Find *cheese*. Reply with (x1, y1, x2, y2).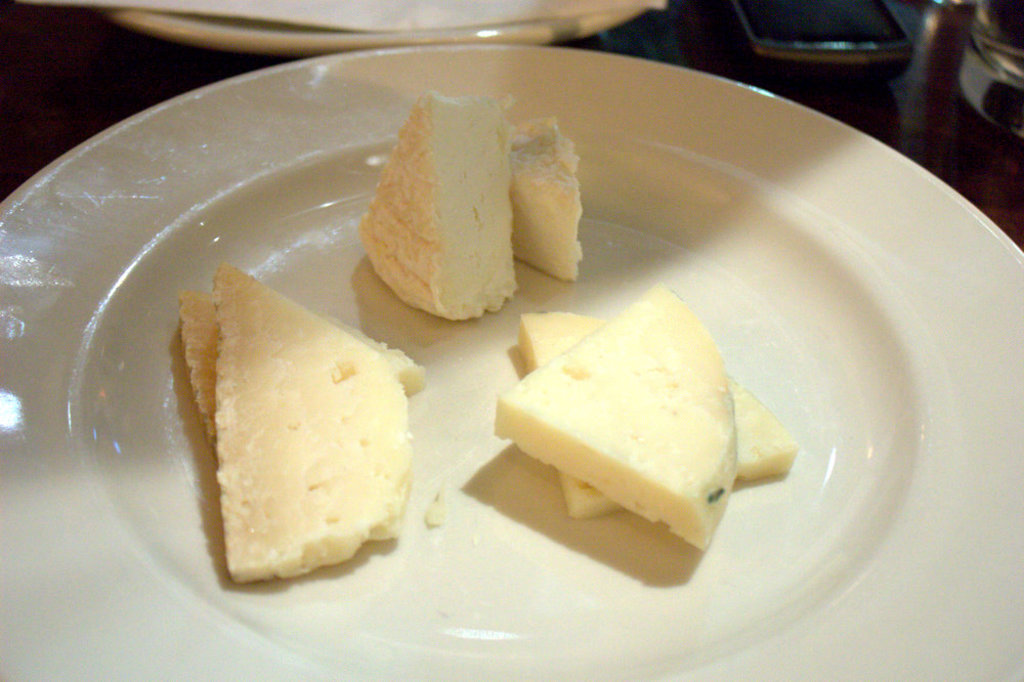
(219, 260, 414, 584).
